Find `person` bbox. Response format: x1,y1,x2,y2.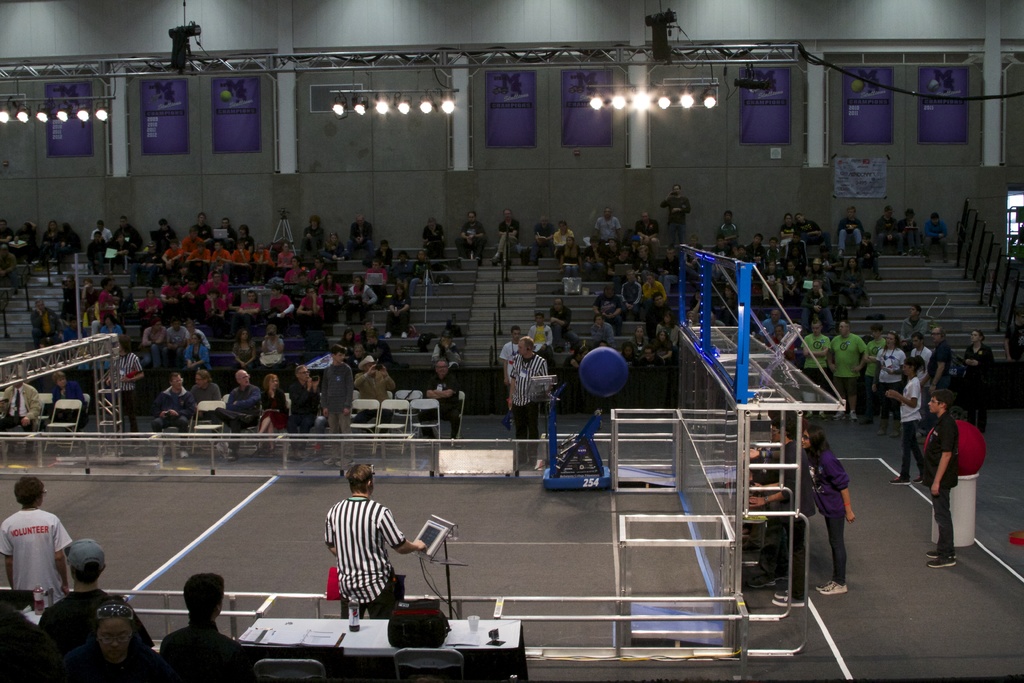
761,258,785,309.
